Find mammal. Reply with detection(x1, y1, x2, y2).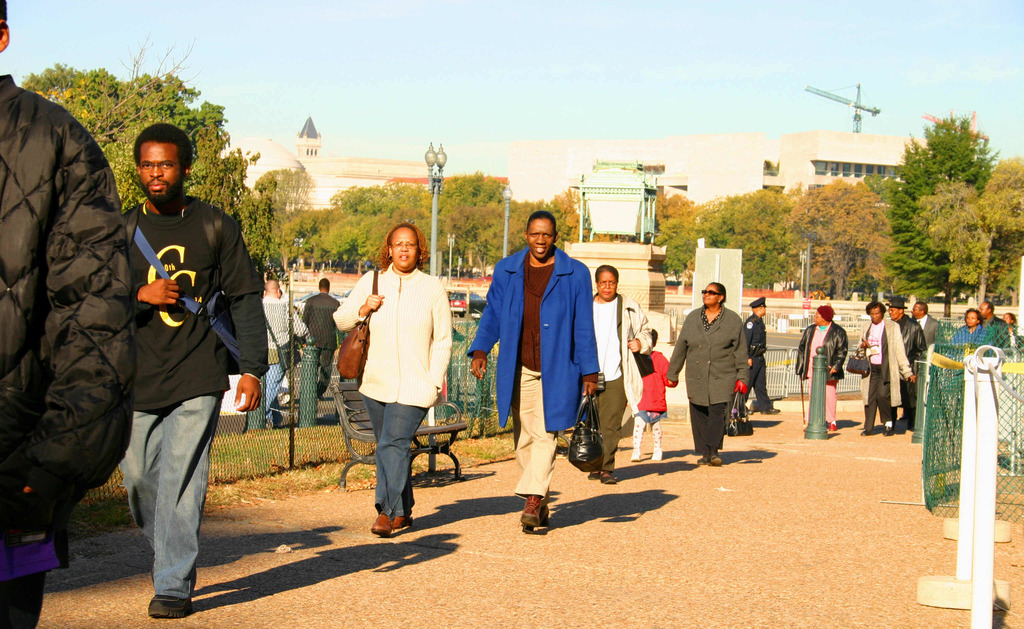
detection(301, 277, 343, 398).
